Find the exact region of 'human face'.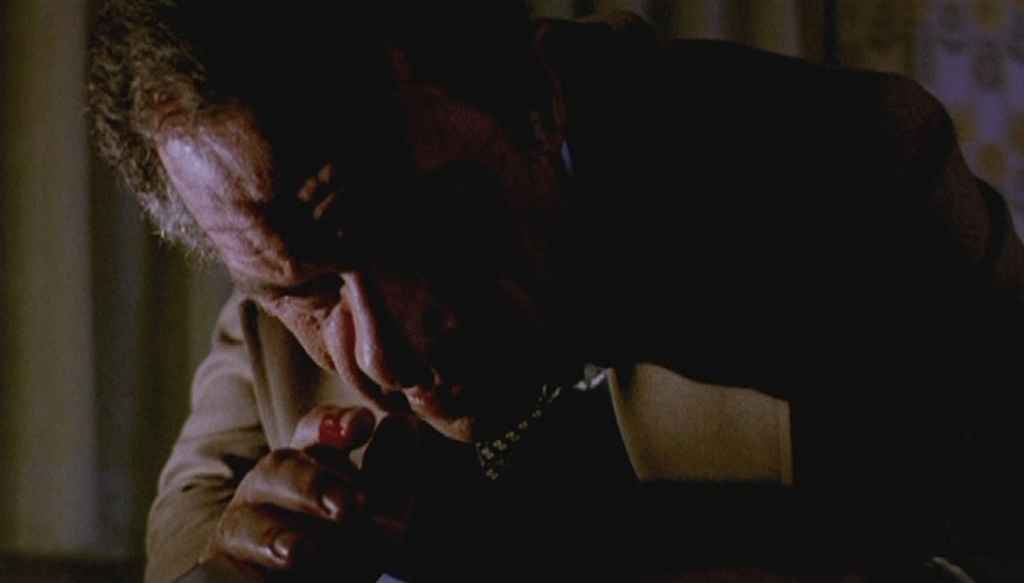
Exact region: detection(158, 93, 529, 447).
